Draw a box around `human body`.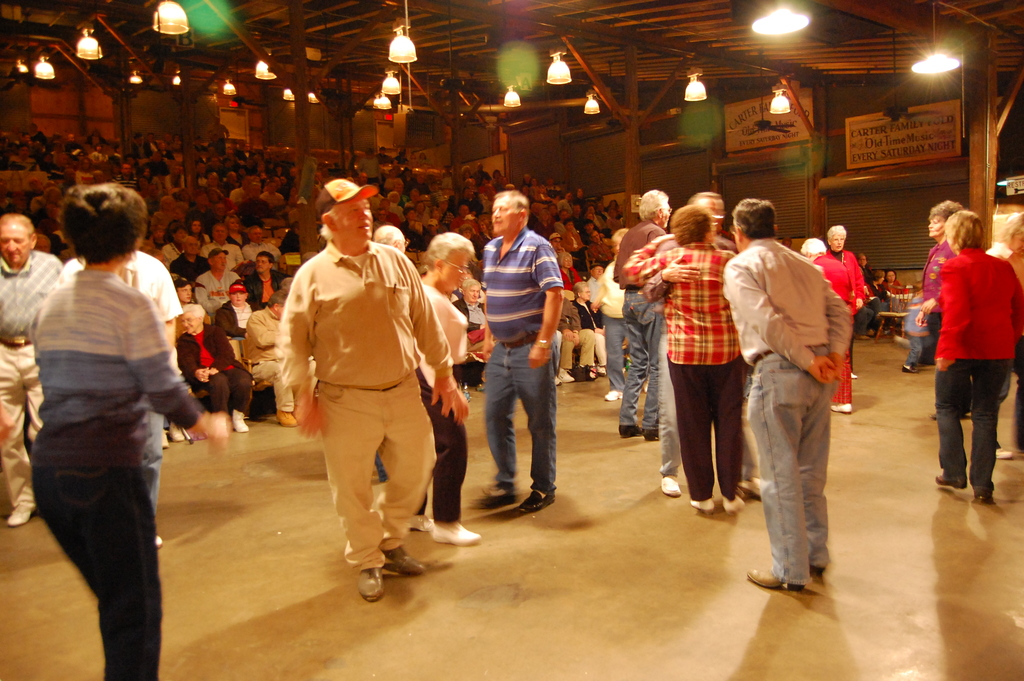
[57, 249, 180, 544].
